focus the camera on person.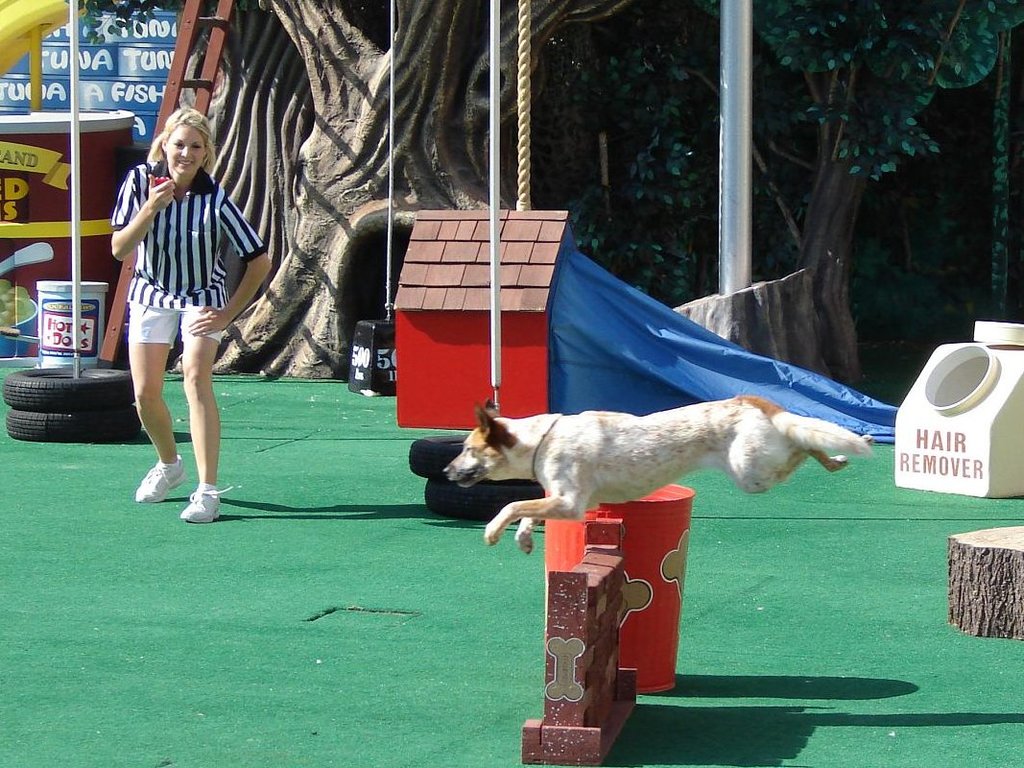
Focus region: (left=96, top=95, right=253, bottom=538).
